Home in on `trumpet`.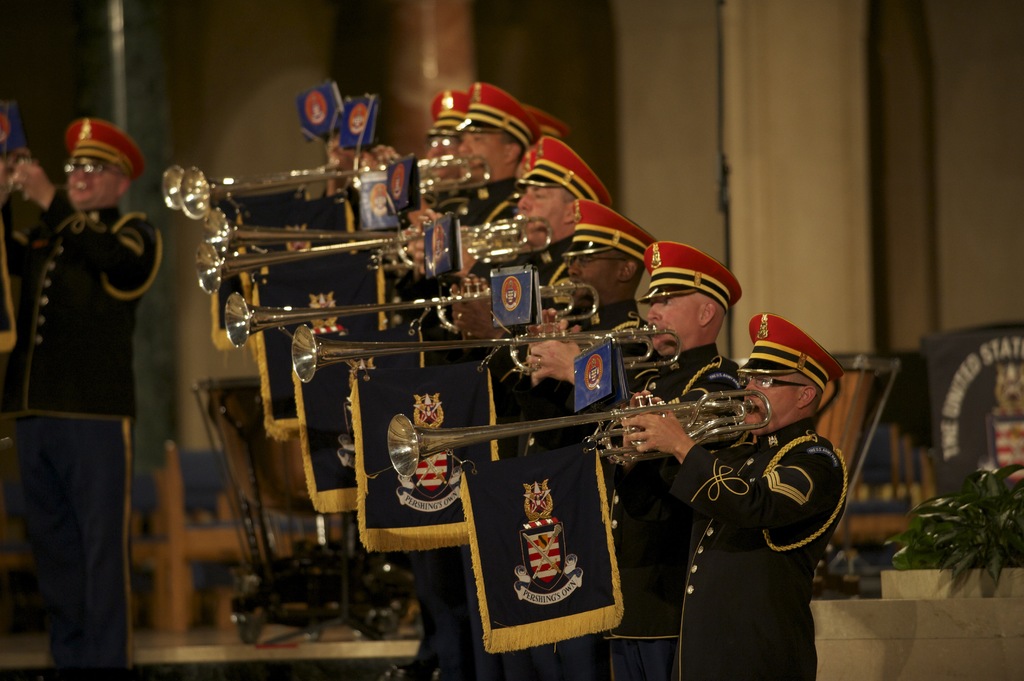
Homed in at <box>195,214,556,314</box>.
